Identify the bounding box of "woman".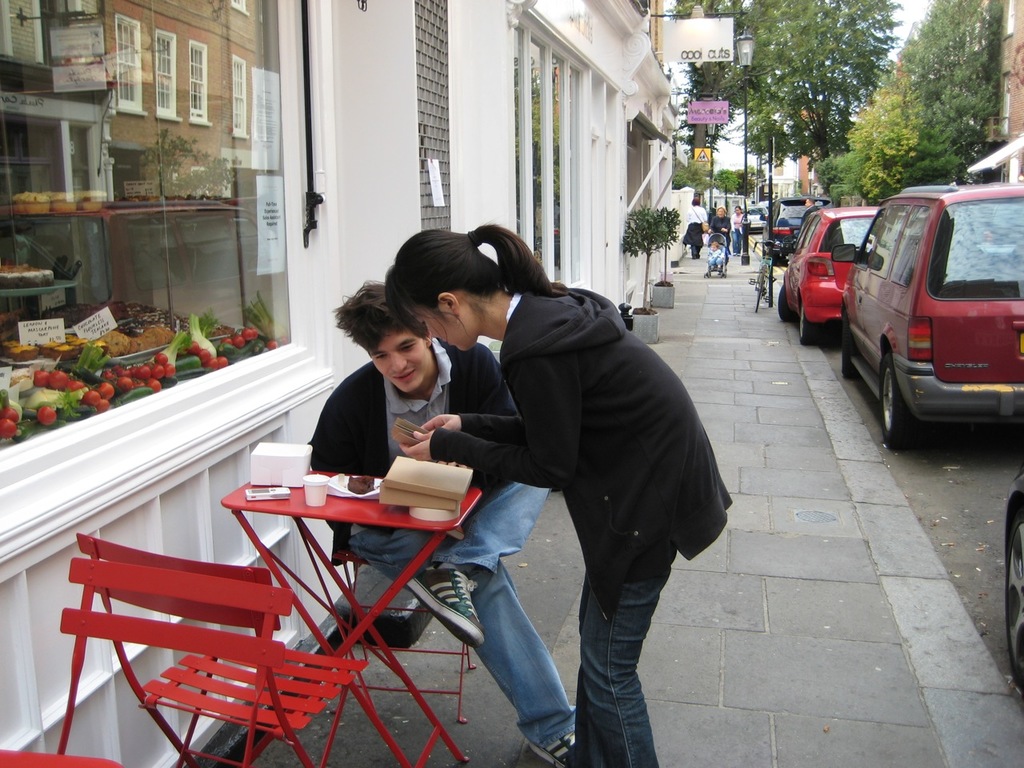
{"left": 731, "top": 204, "right": 745, "bottom": 254}.
